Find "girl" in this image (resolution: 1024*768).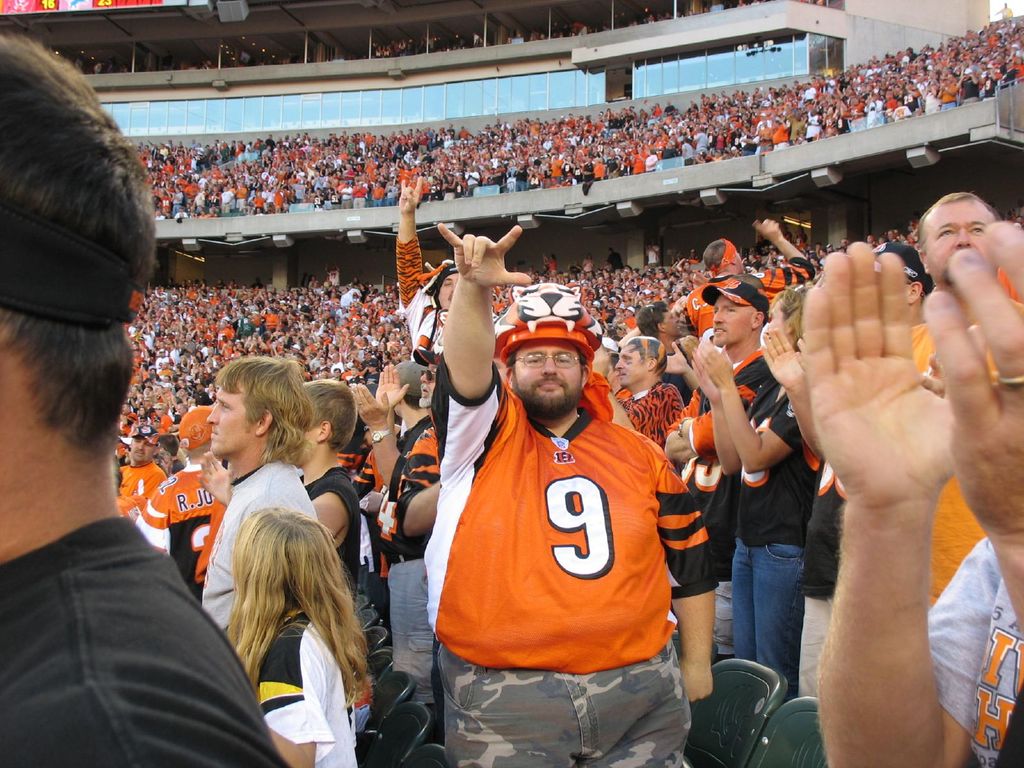
Rect(690, 285, 825, 698).
